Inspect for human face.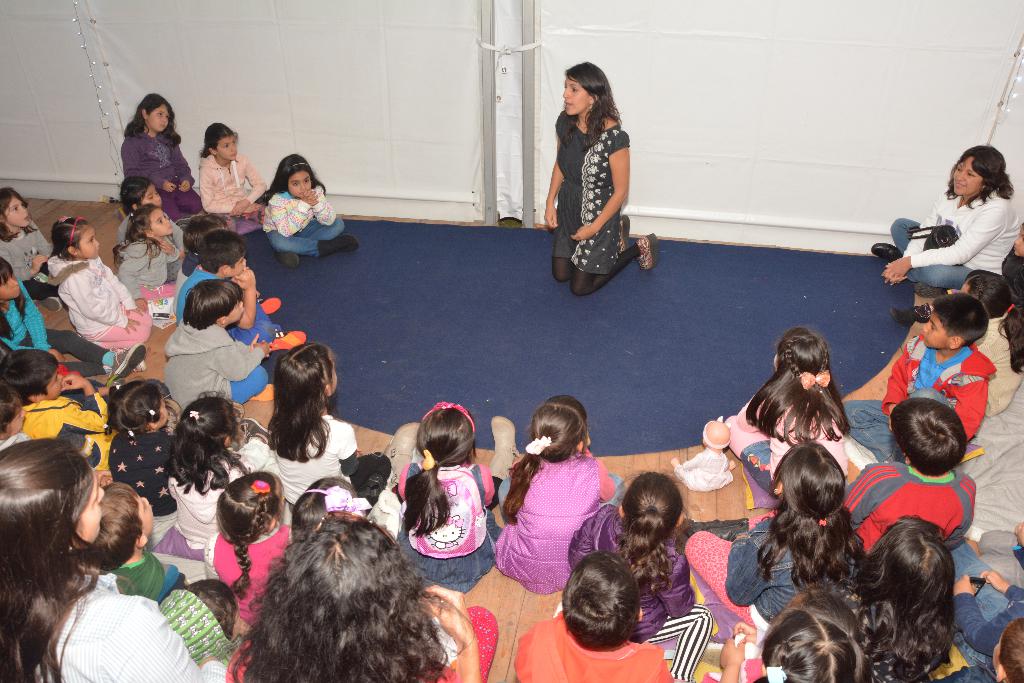
Inspection: l=559, t=75, r=588, b=115.
